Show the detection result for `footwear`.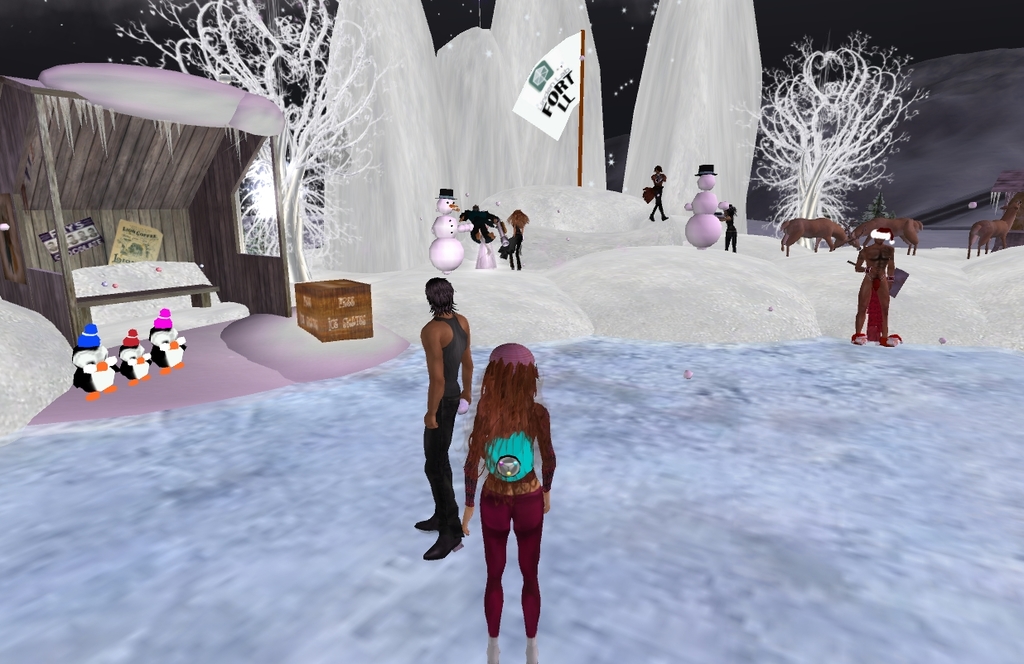
box=[645, 214, 655, 221].
